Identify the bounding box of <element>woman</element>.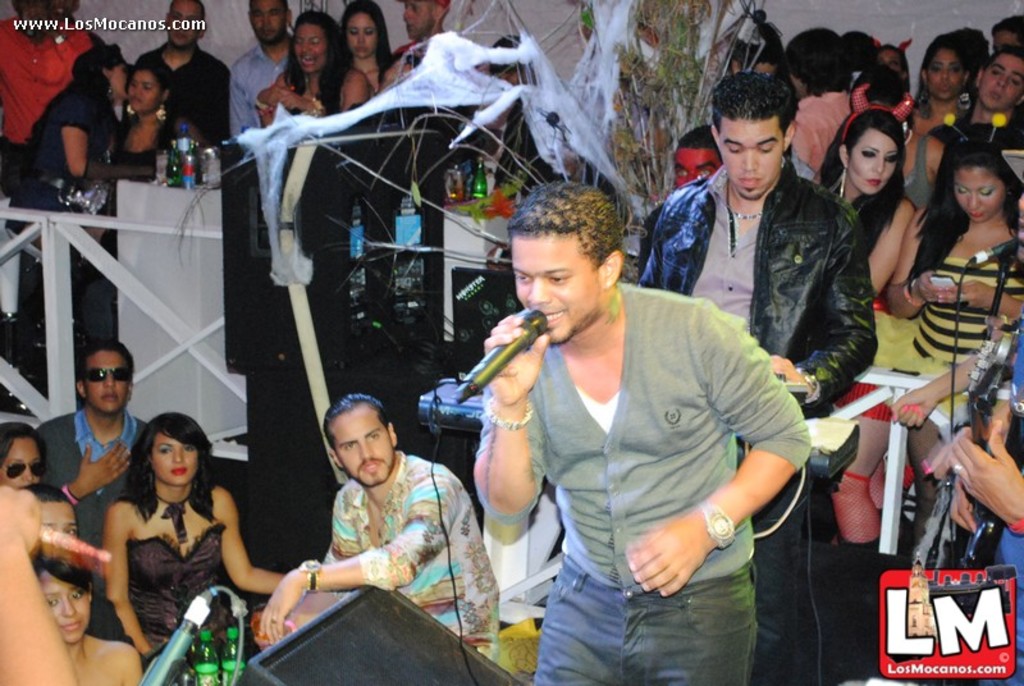
box(813, 109, 913, 555).
